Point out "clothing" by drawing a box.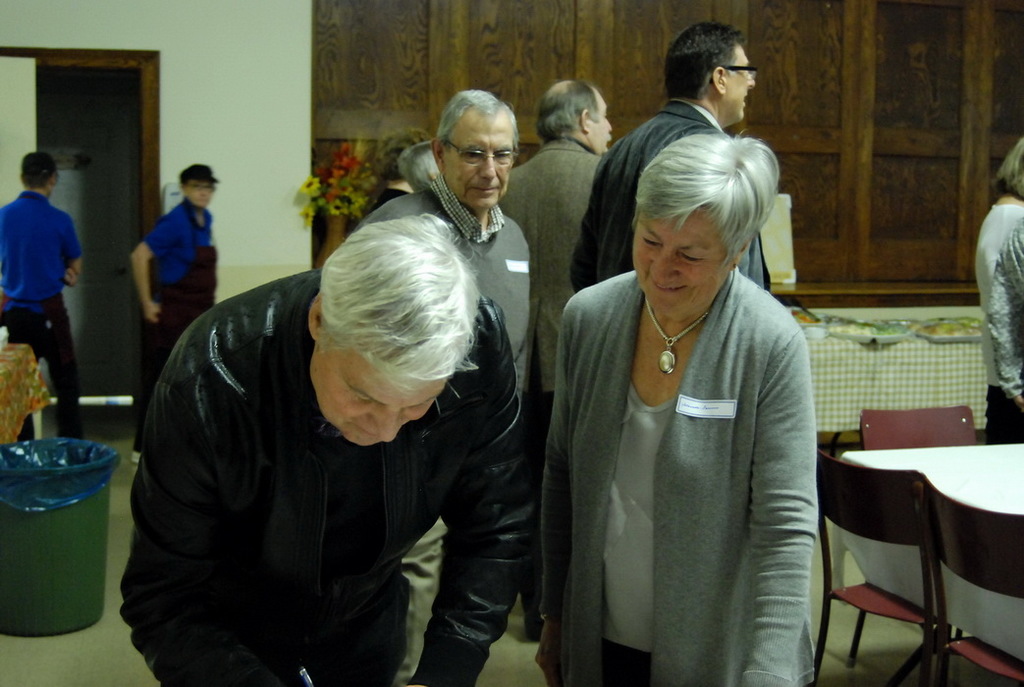
[142,204,226,416].
